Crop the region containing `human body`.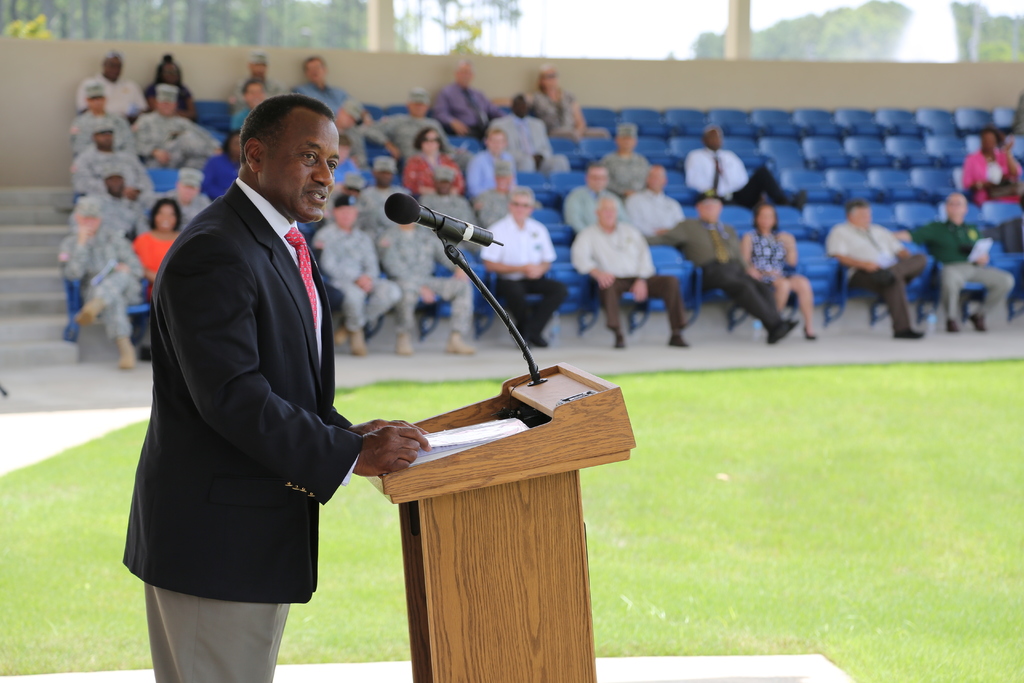
Crop region: 421, 170, 471, 264.
